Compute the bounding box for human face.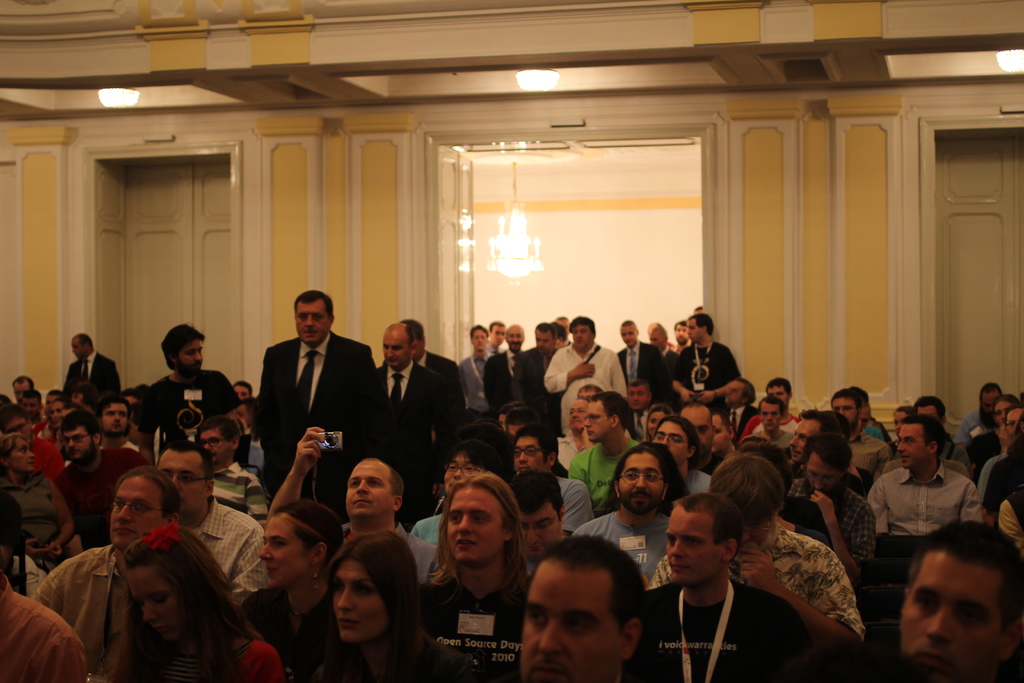
{"x1": 800, "y1": 454, "x2": 842, "y2": 496}.
